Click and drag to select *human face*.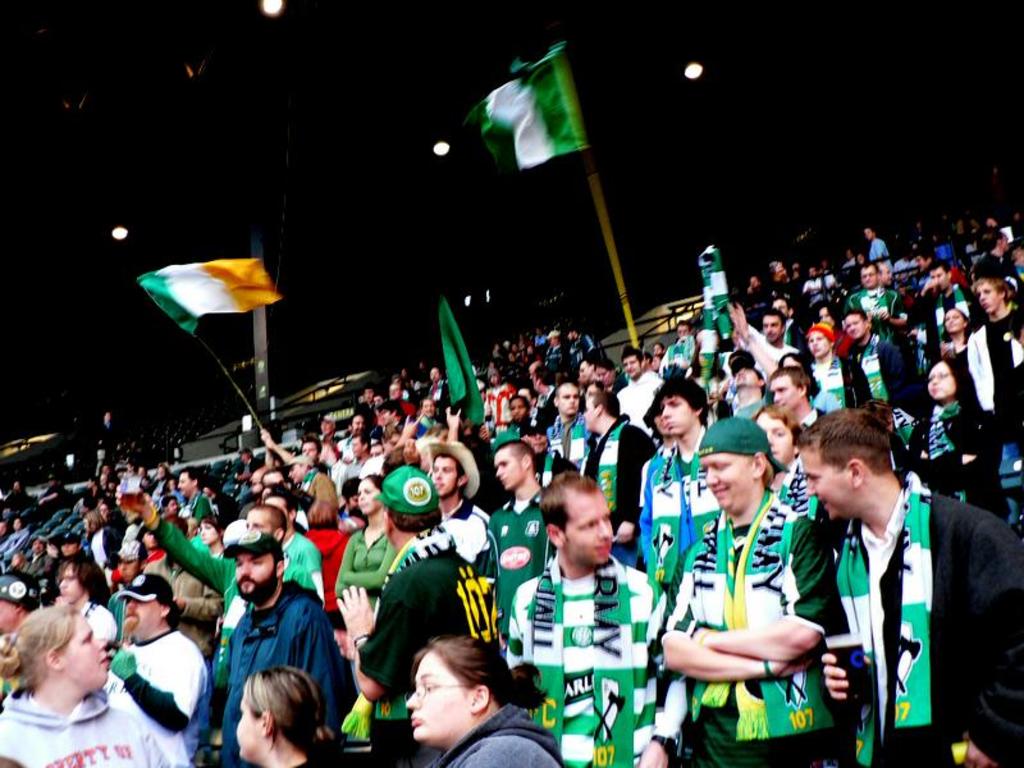
Selection: bbox=[316, 417, 330, 434].
